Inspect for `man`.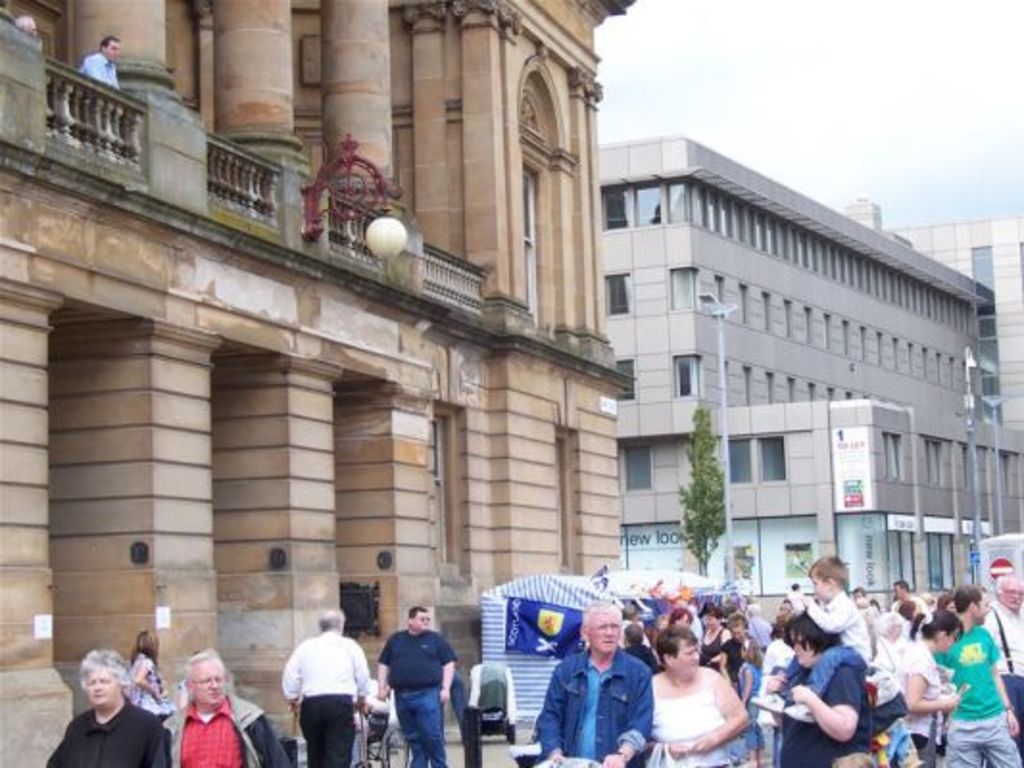
Inspection: 928, 588, 1022, 766.
